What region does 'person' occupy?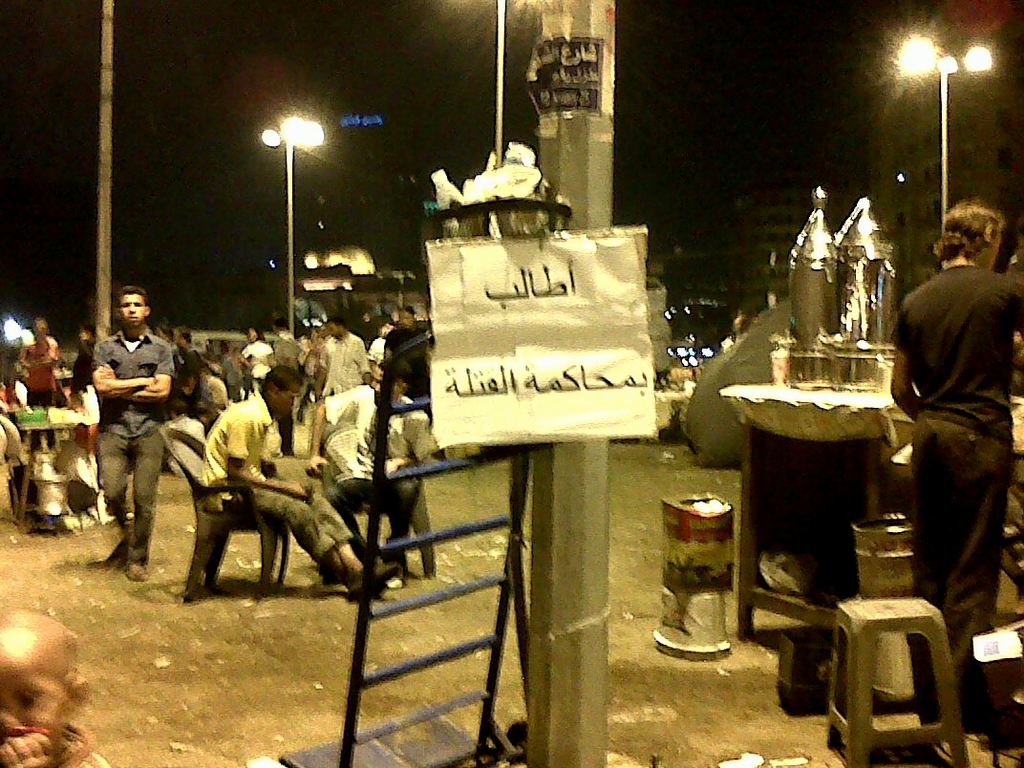
<box>309,312,375,400</box>.
